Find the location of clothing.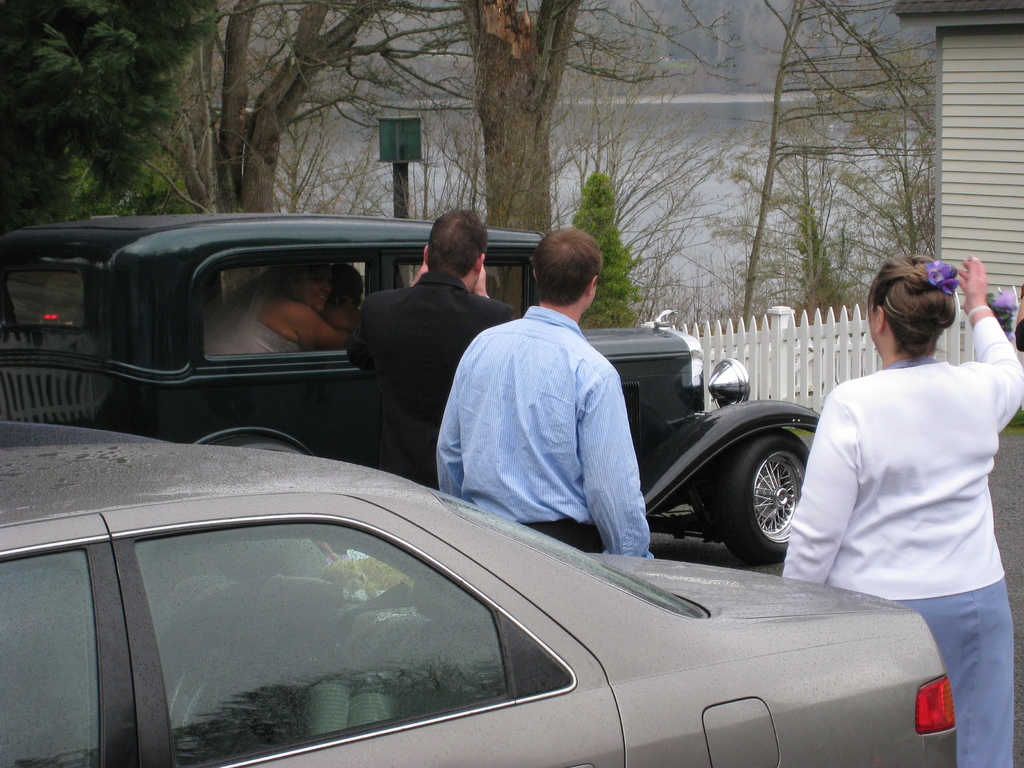
Location: <region>805, 314, 1010, 669</region>.
